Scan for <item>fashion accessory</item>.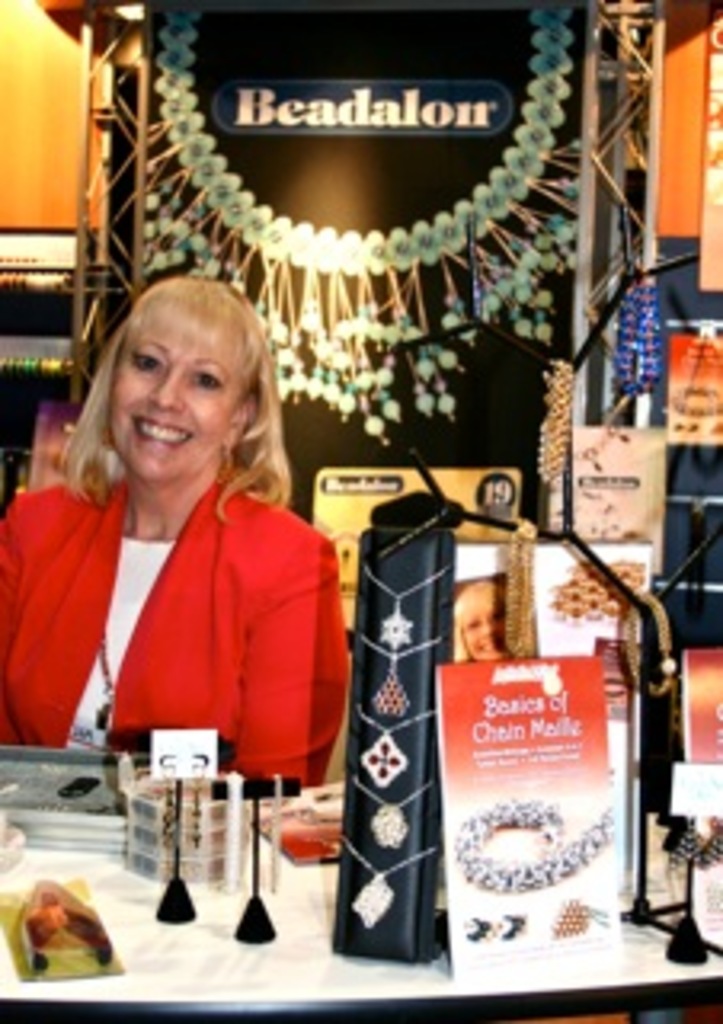
Scan result: [614, 266, 669, 400].
